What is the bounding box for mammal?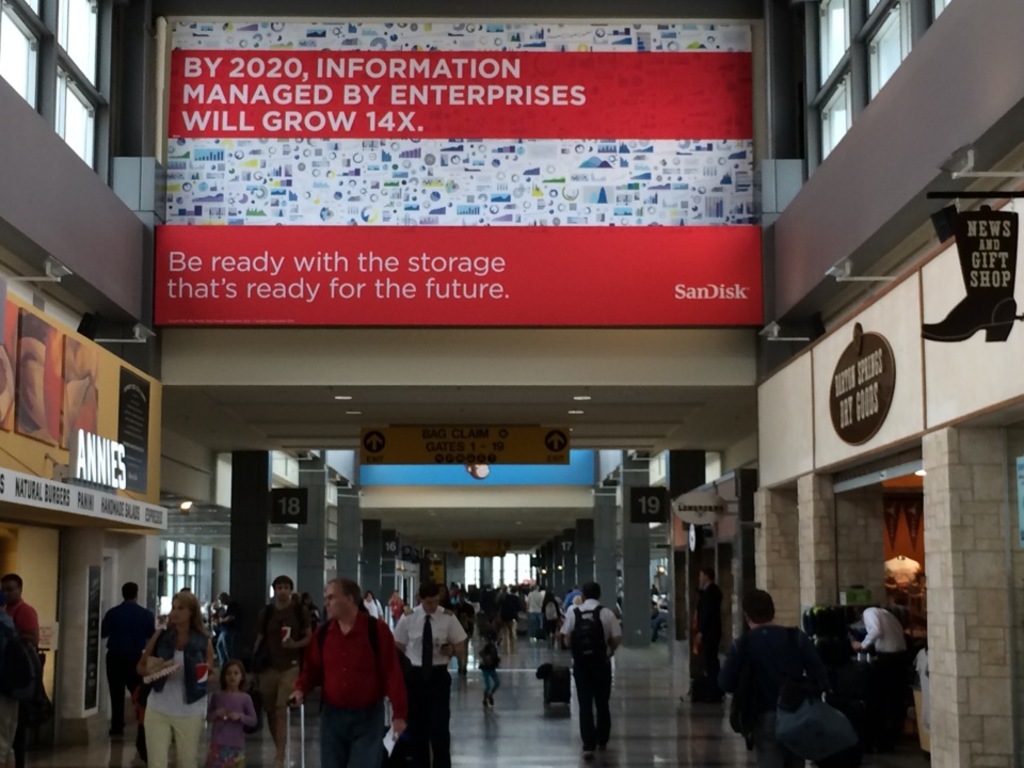
pyautogui.locateOnScreen(207, 592, 234, 662).
